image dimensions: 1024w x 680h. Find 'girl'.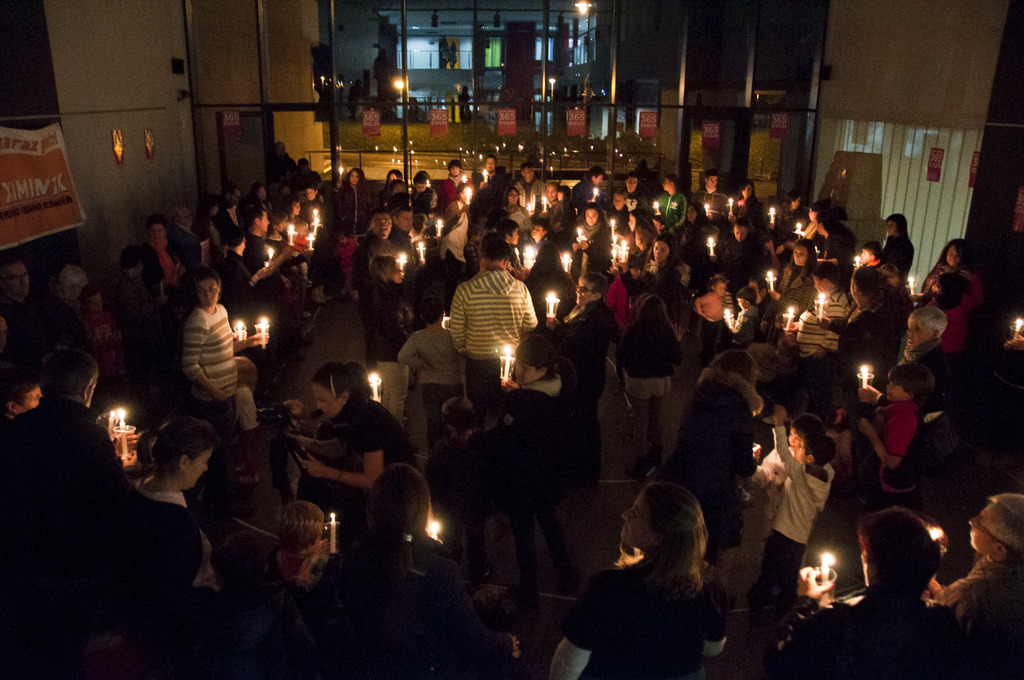
621,232,683,321.
